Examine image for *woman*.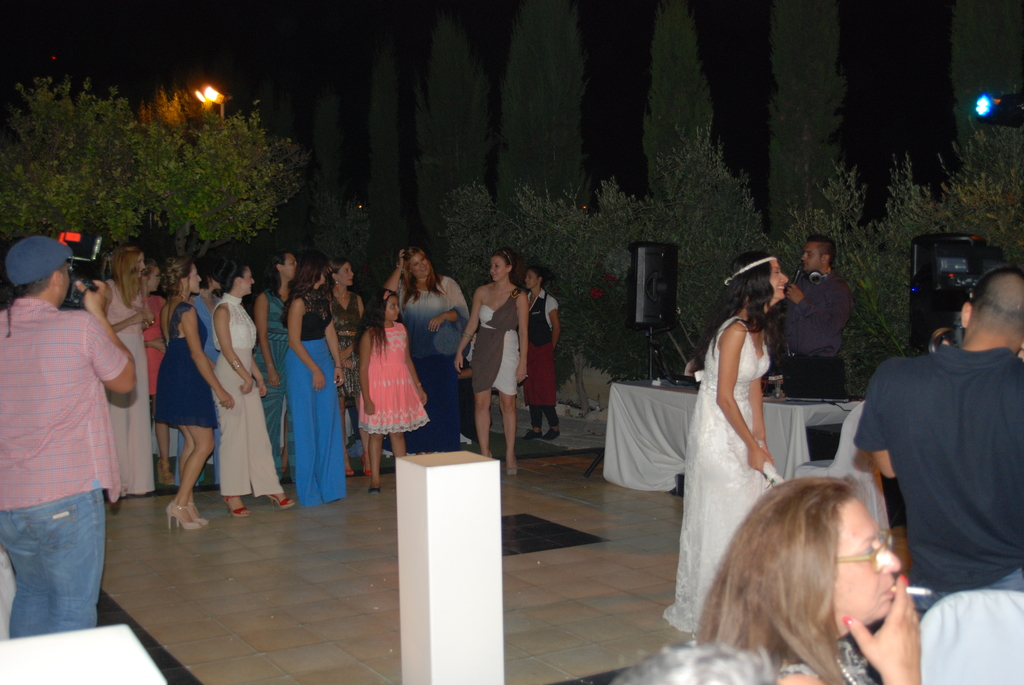
Examination result: 521, 264, 561, 445.
